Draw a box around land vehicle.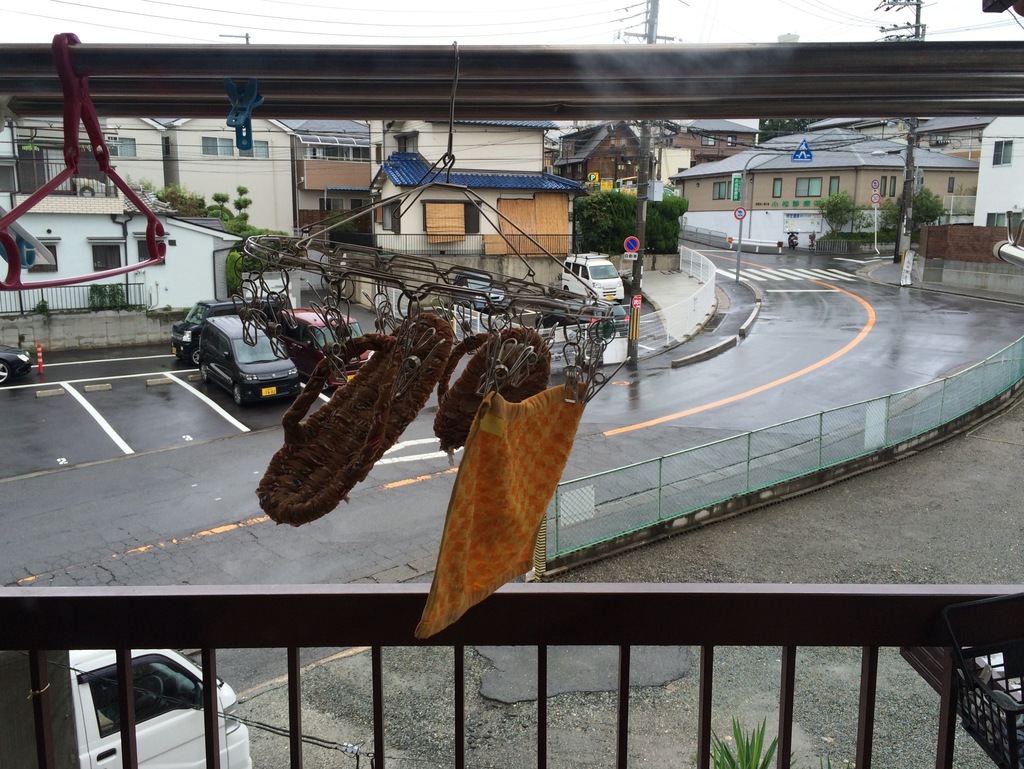
[x1=451, y1=273, x2=509, y2=309].
